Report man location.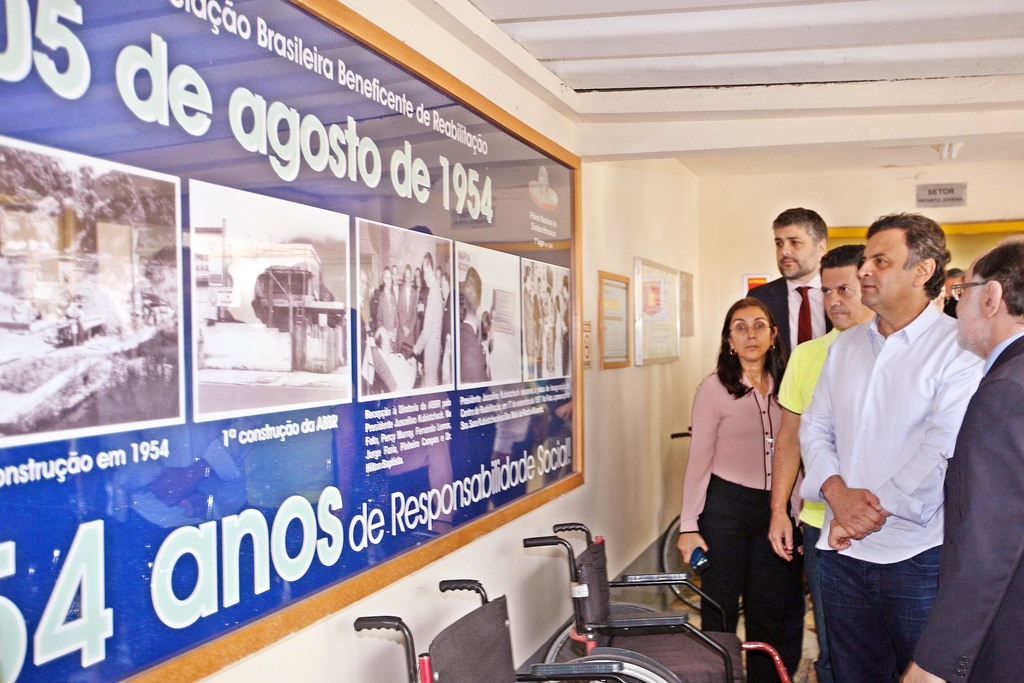
Report: <box>764,244,882,682</box>.
